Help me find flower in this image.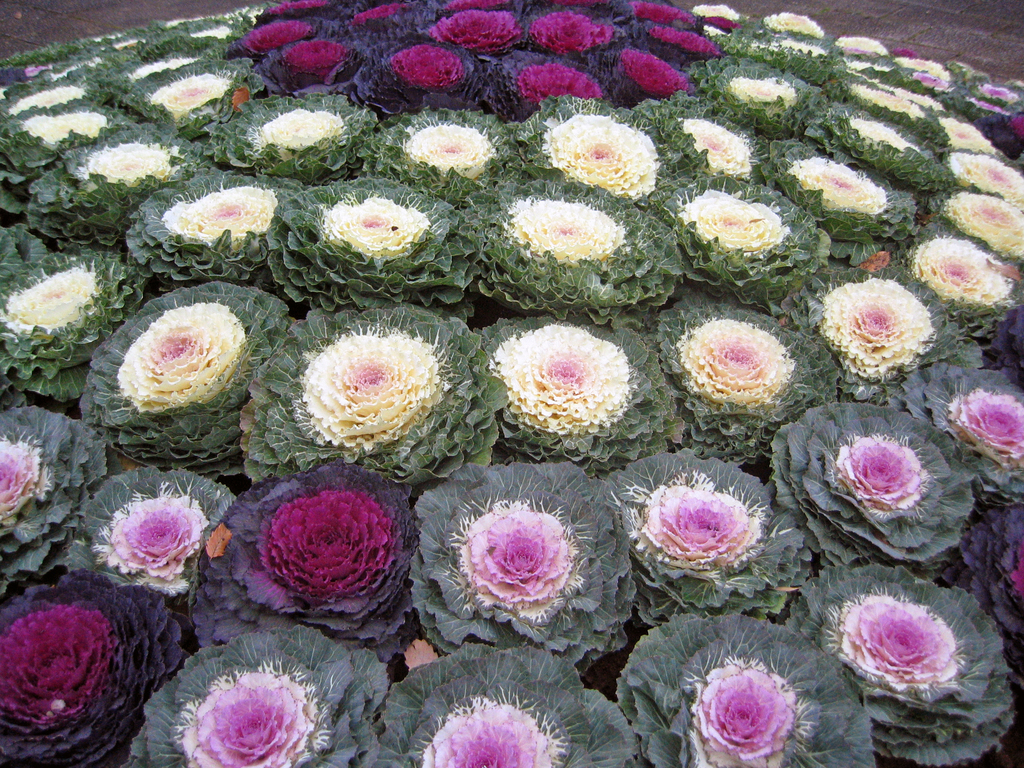
Found it: (178, 188, 275, 240).
